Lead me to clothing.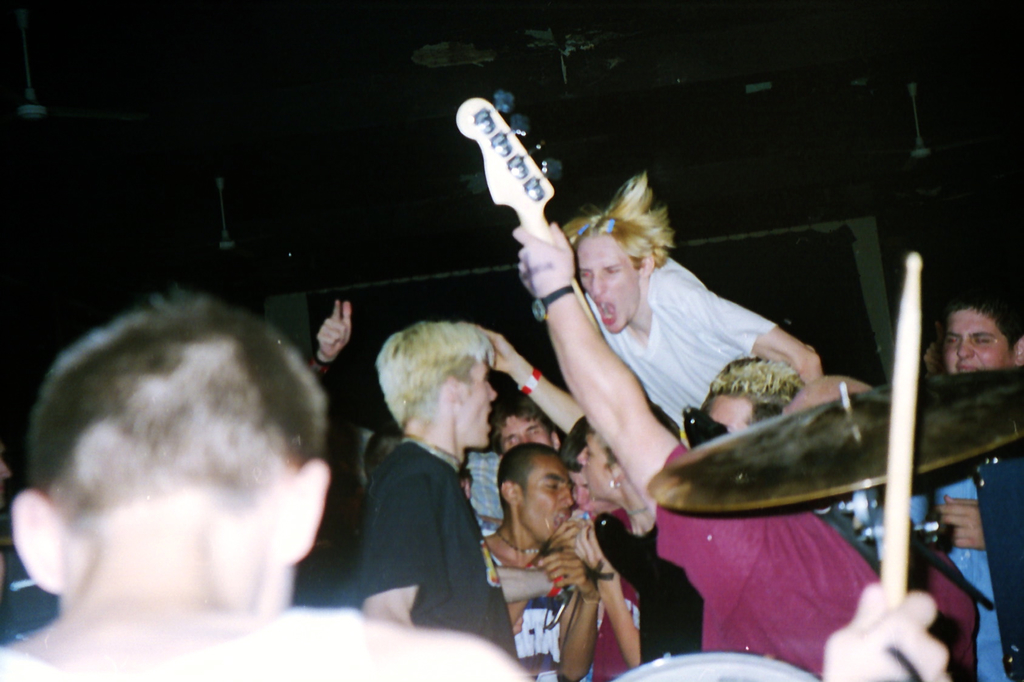
Lead to pyautogui.locateOnScreen(659, 440, 980, 673).
